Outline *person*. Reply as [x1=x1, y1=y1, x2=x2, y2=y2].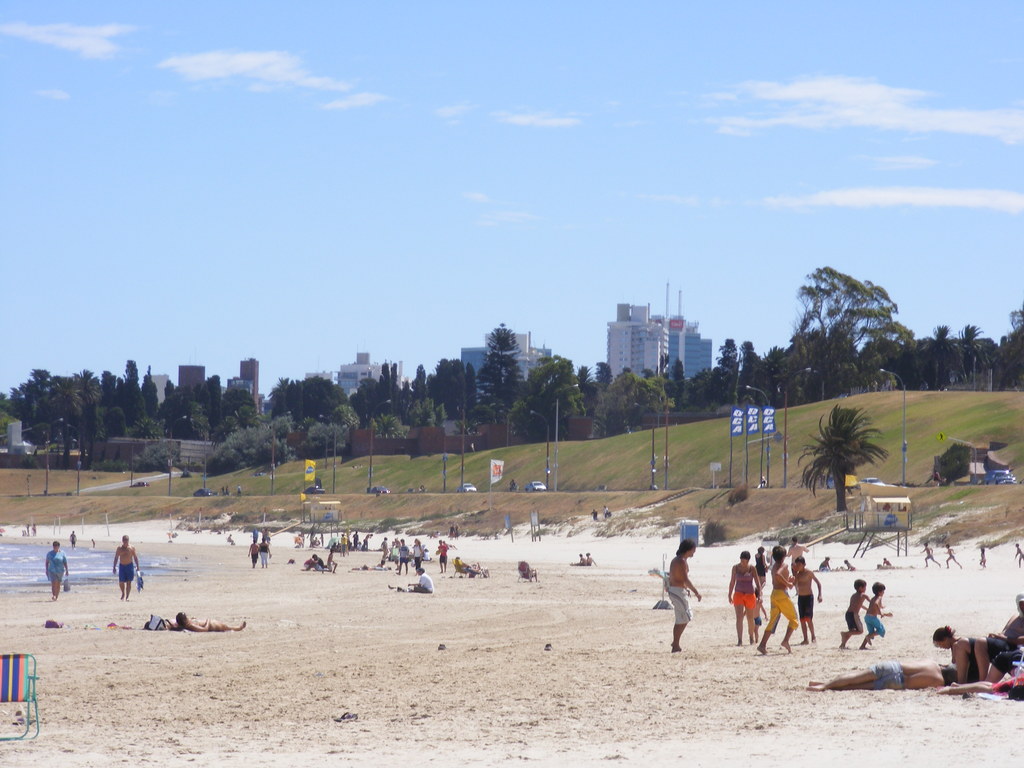
[x1=90, y1=538, x2=95, y2=549].
